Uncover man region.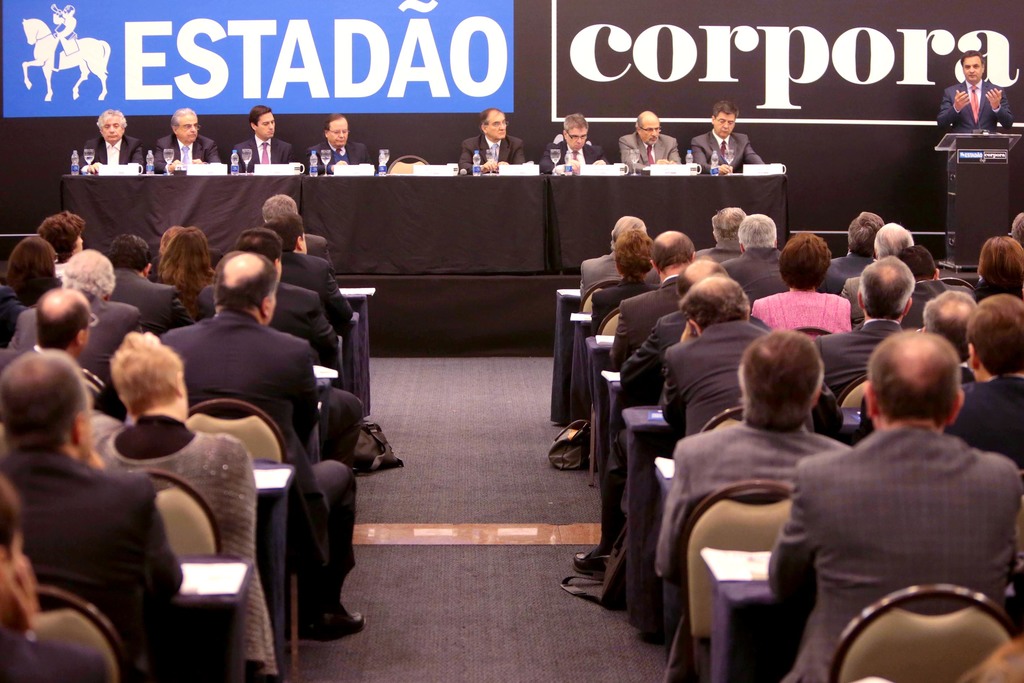
Uncovered: {"left": 260, "top": 191, "right": 329, "bottom": 262}.
